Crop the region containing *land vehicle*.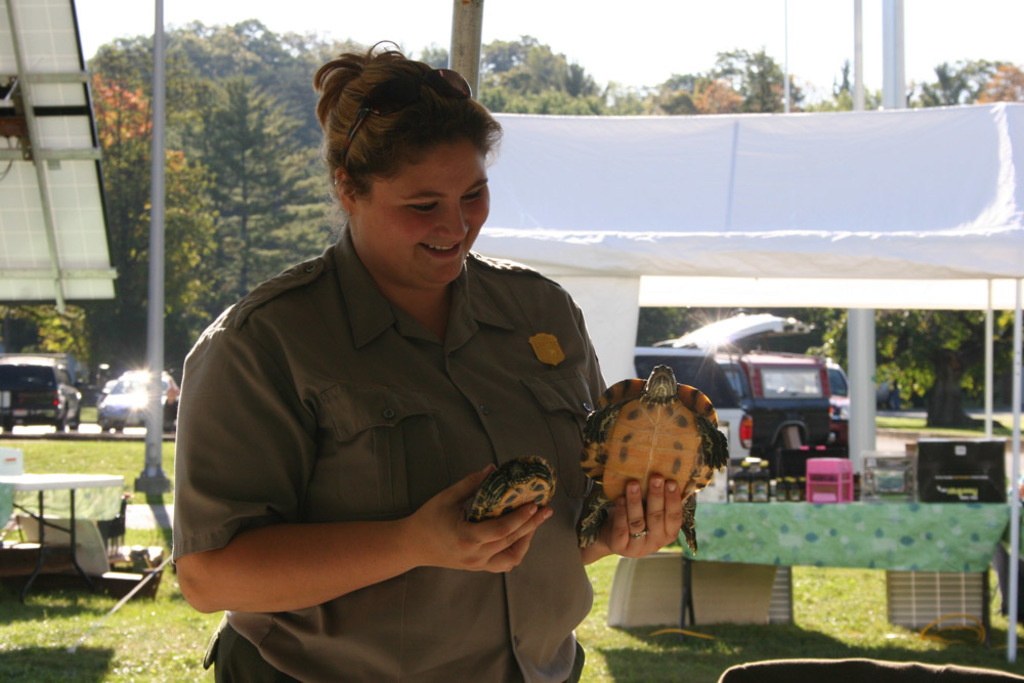
Crop region: (730, 355, 835, 460).
